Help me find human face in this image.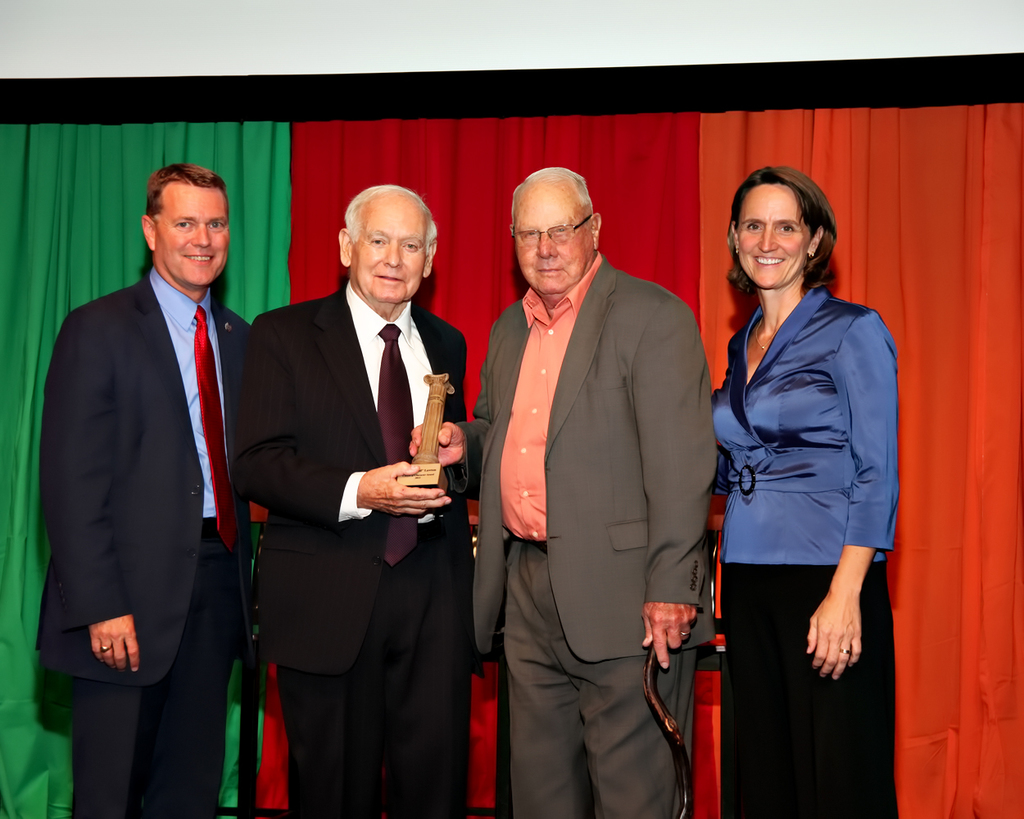
Found it: [x1=732, y1=186, x2=811, y2=287].
